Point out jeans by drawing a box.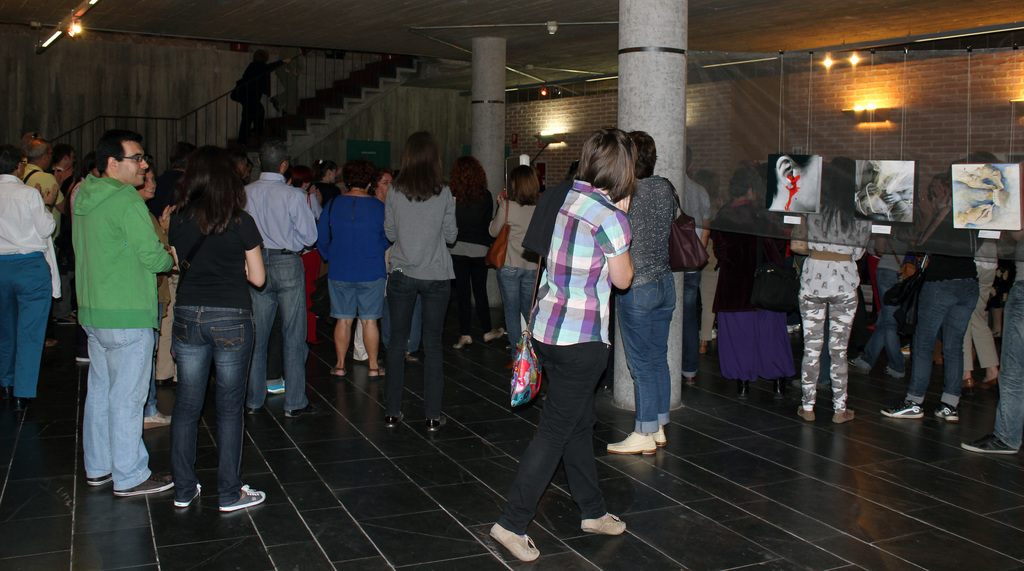
box=[407, 294, 422, 351].
